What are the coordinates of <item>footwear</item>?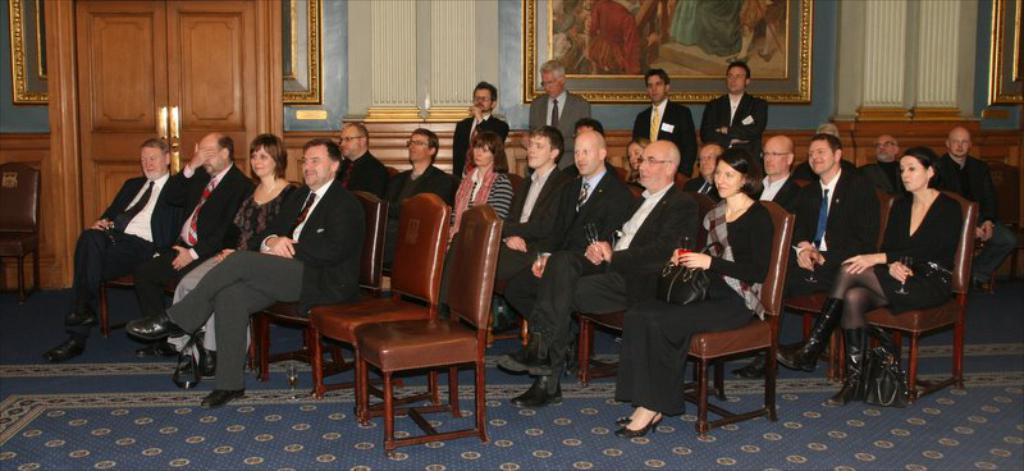
detection(136, 346, 169, 365).
